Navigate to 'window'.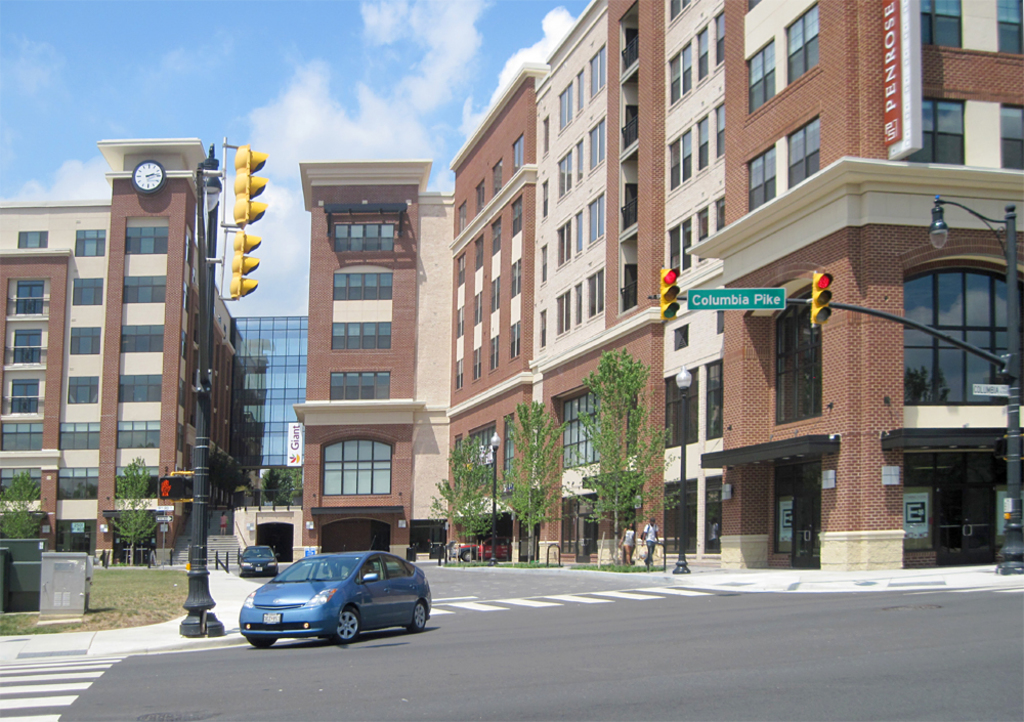
Navigation target: bbox=(559, 146, 568, 194).
